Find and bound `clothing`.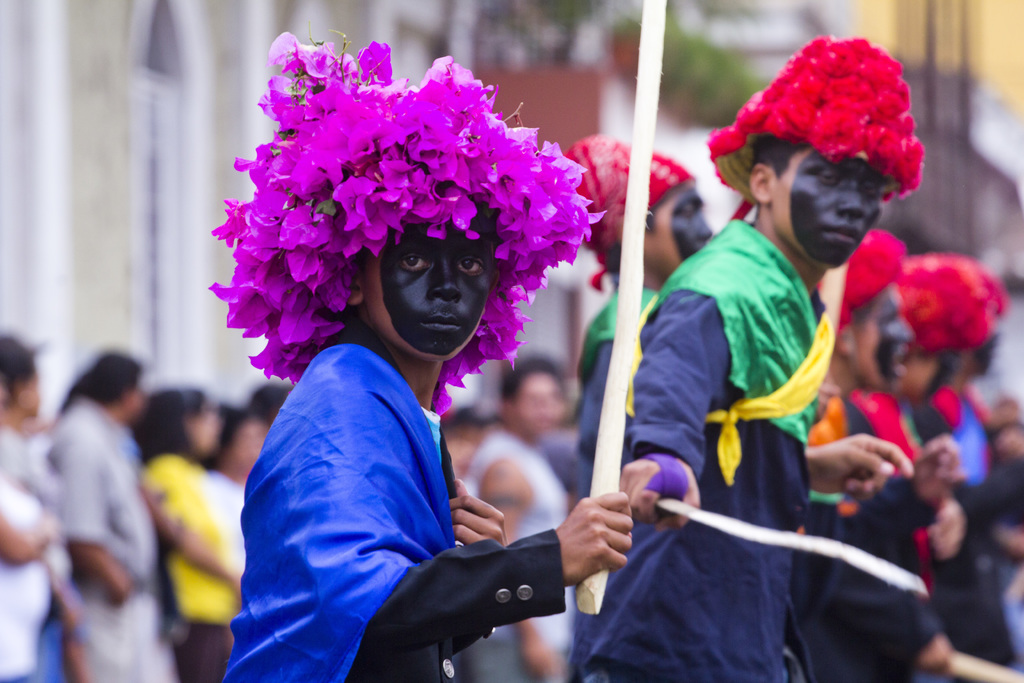
Bound: {"x1": 6, "y1": 394, "x2": 192, "y2": 682}.
